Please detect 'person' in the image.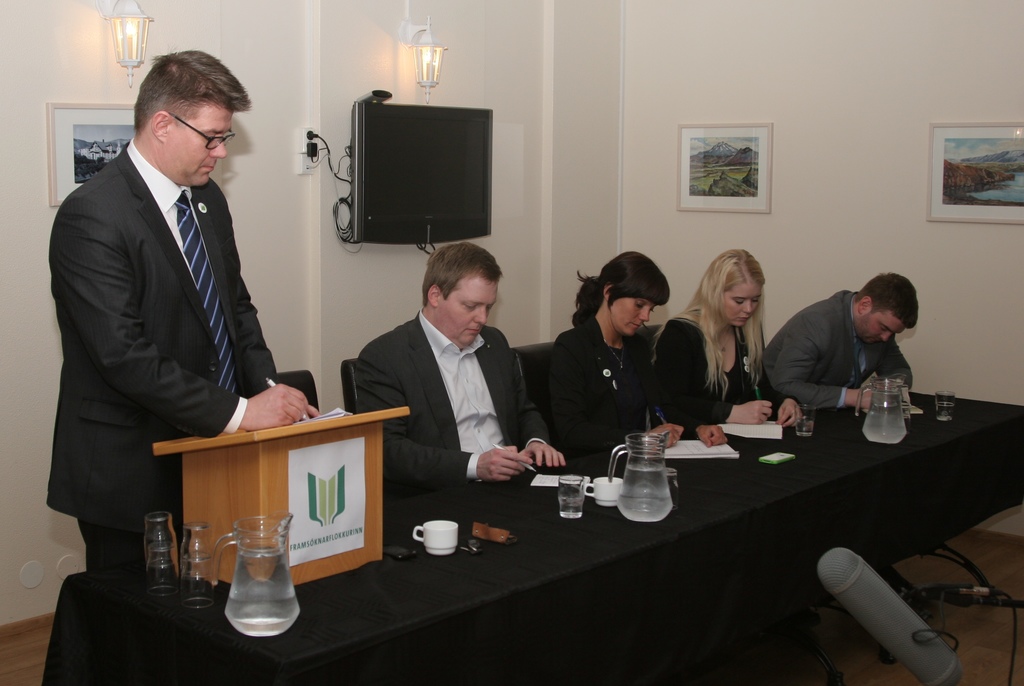
[left=353, top=241, right=568, bottom=495].
